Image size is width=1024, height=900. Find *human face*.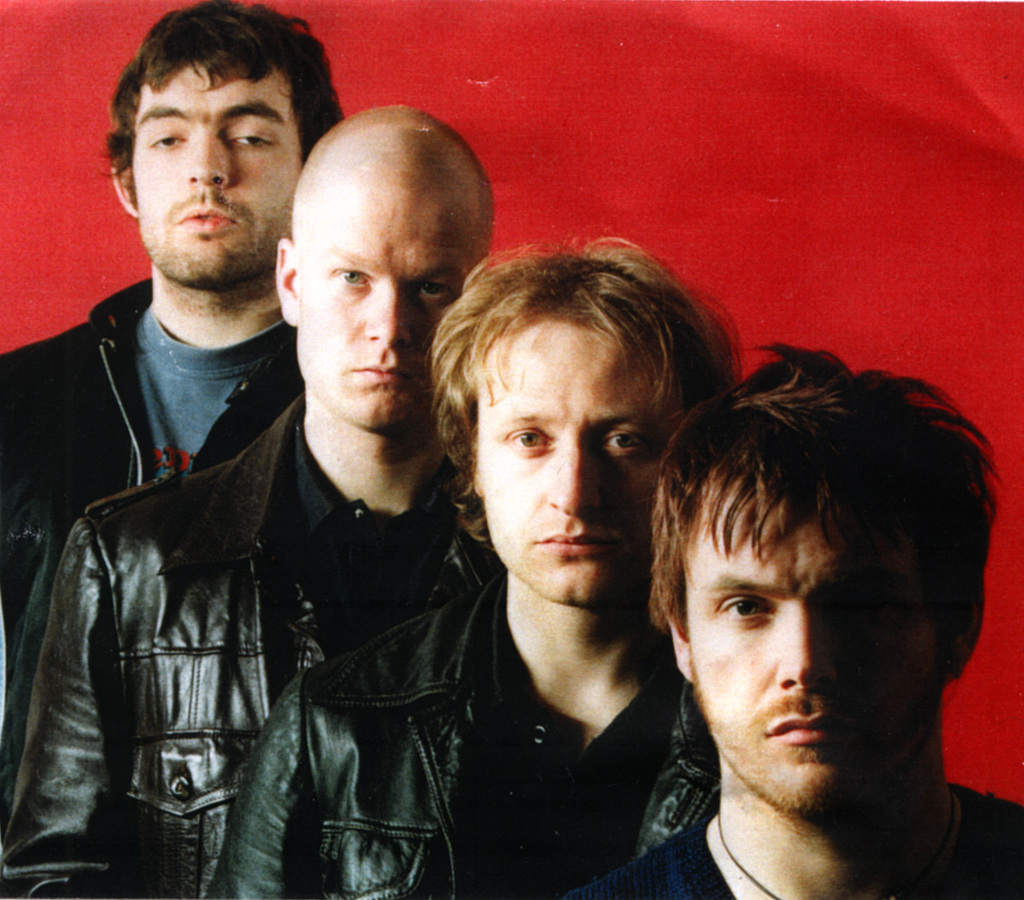
pyautogui.locateOnScreen(685, 466, 938, 814).
